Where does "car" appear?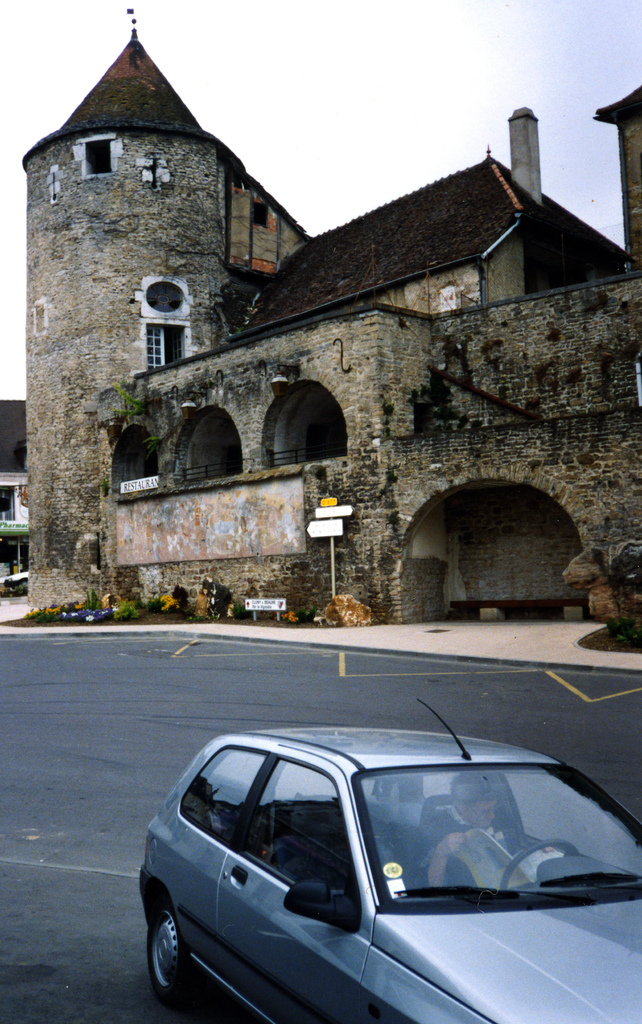
Appears at x1=136 y1=699 x2=641 y2=1023.
